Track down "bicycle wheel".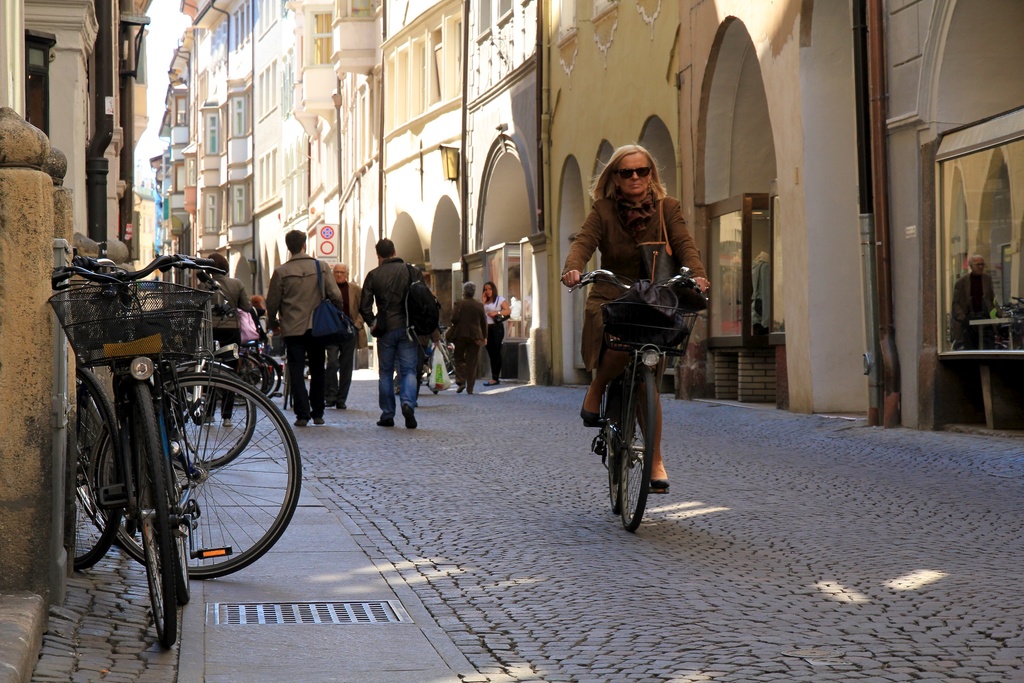
Tracked to x1=604 y1=379 x2=623 y2=514.
